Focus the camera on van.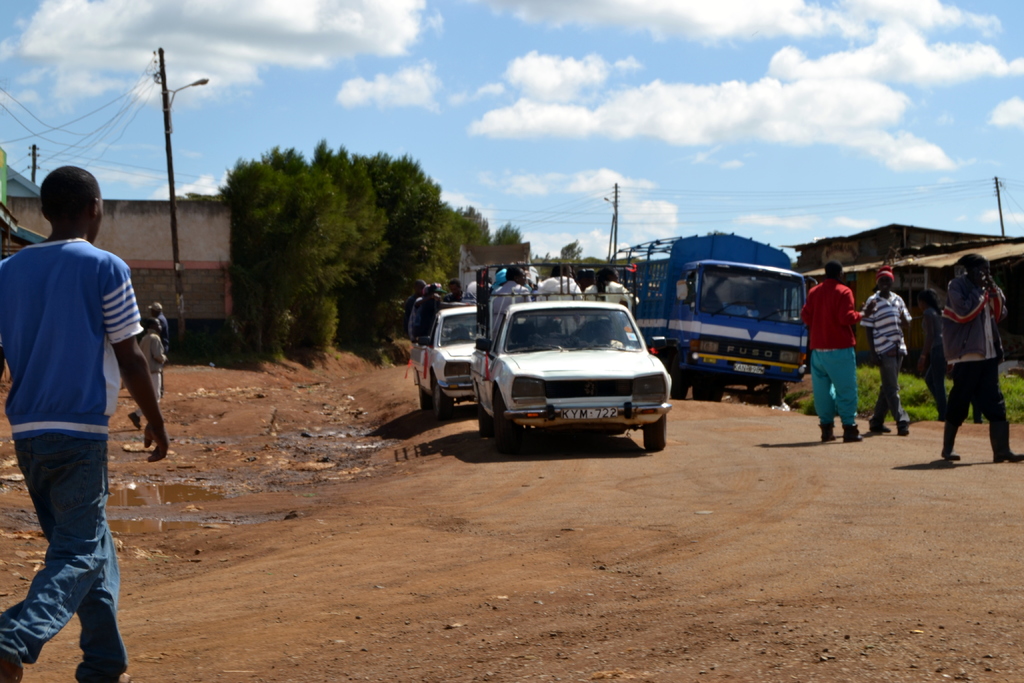
Focus region: region(609, 231, 810, 399).
